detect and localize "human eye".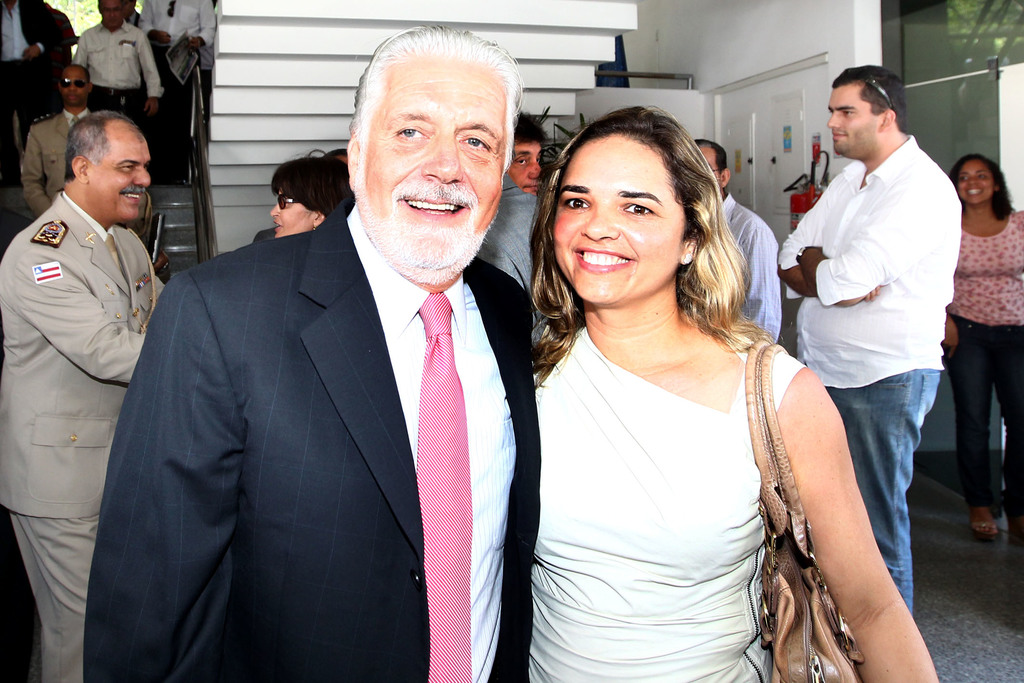
Localized at [x1=618, y1=198, x2=656, y2=222].
